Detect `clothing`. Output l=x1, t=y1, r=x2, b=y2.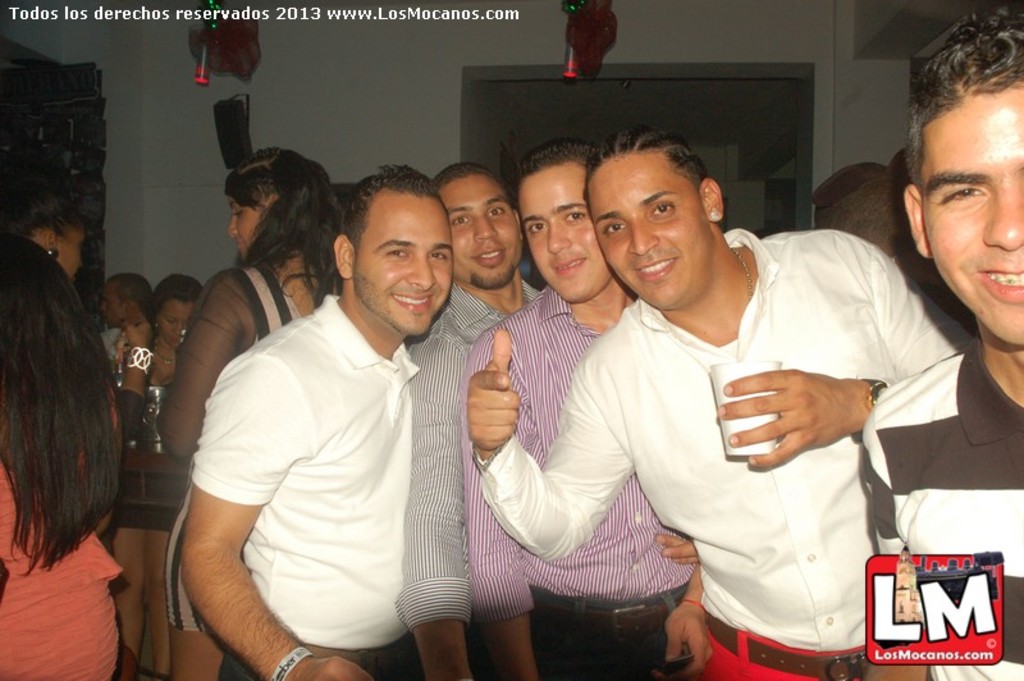
l=394, t=278, r=535, b=635.
